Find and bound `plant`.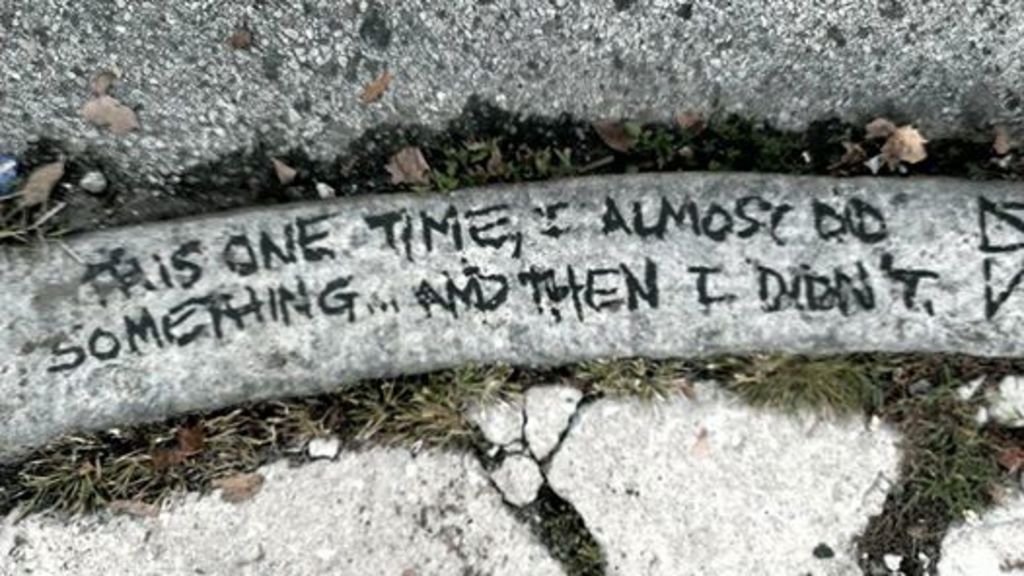
Bound: (578, 348, 701, 401).
